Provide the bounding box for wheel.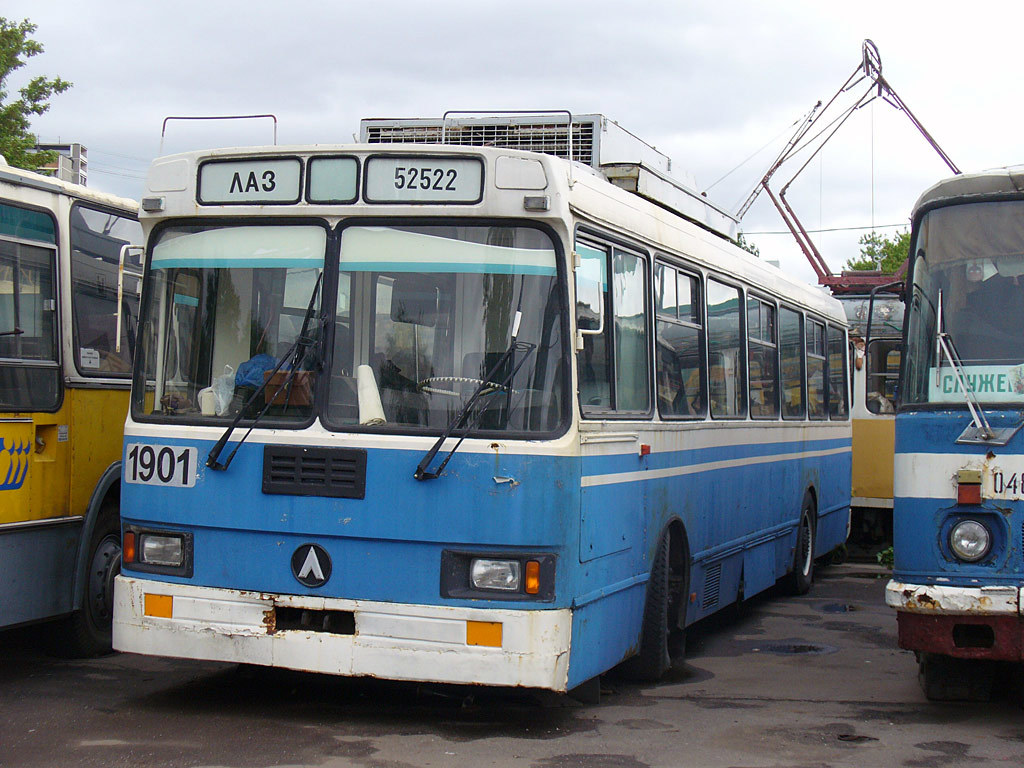
(left=646, top=529, right=699, bottom=678).
